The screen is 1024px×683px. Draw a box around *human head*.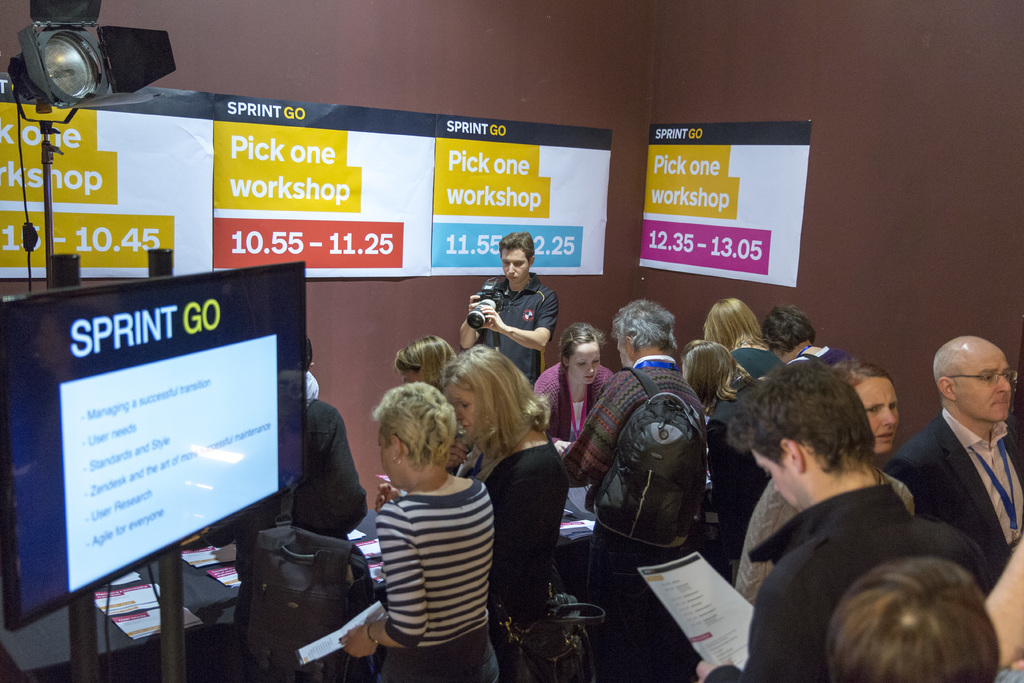
bbox=(394, 338, 456, 394).
